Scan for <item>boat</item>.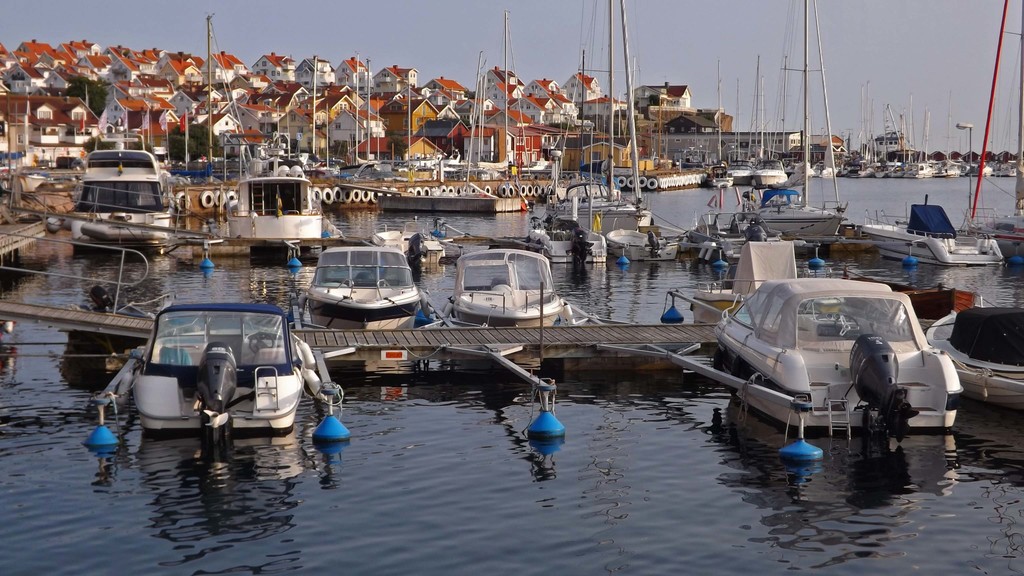
Scan result: 64 140 173 259.
